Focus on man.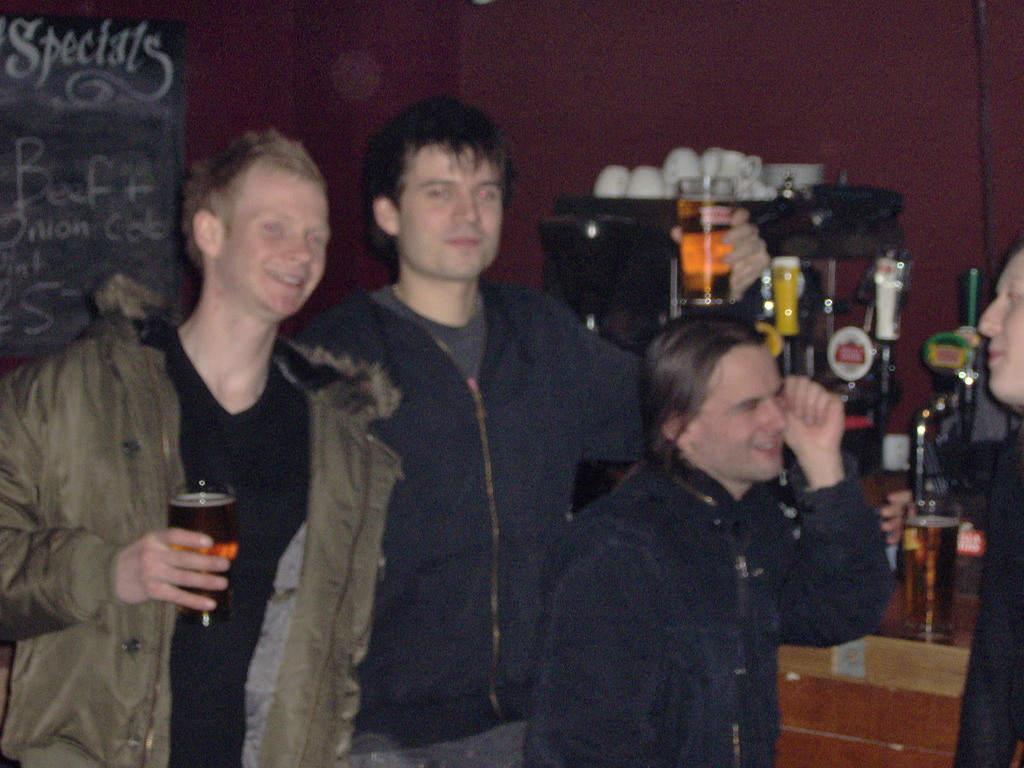
Focused at <bbox>284, 87, 646, 764</bbox>.
